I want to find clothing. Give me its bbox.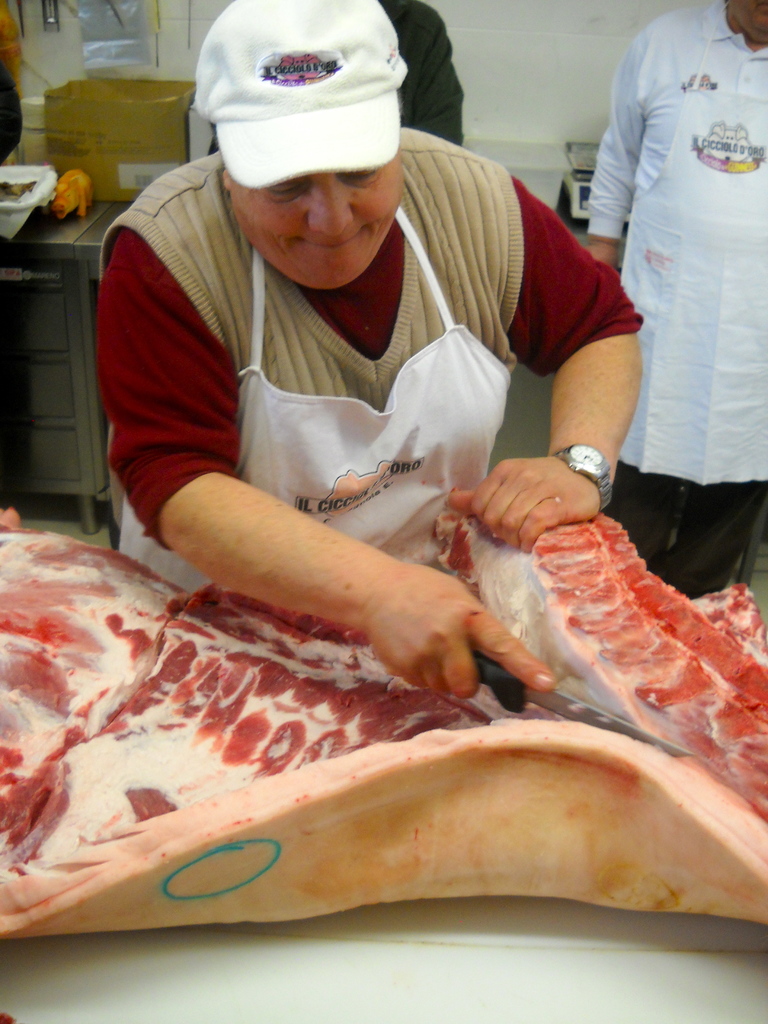
(left=591, top=0, right=767, bottom=519).
